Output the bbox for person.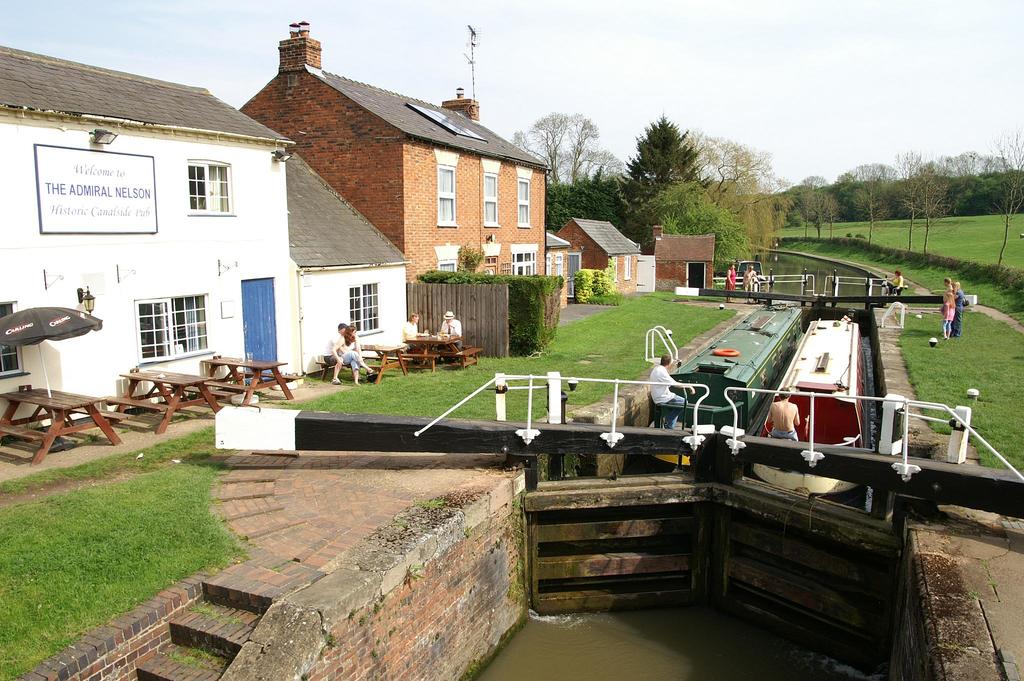
crop(941, 276, 959, 340).
